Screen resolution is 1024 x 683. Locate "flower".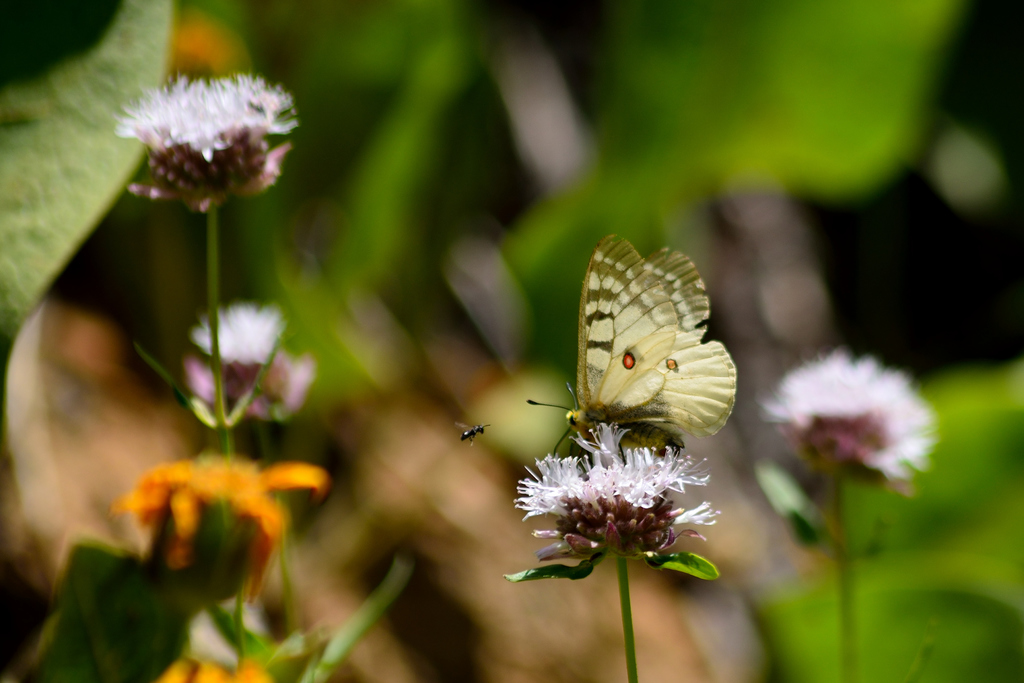
Rect(110, 70, 303, 213).
